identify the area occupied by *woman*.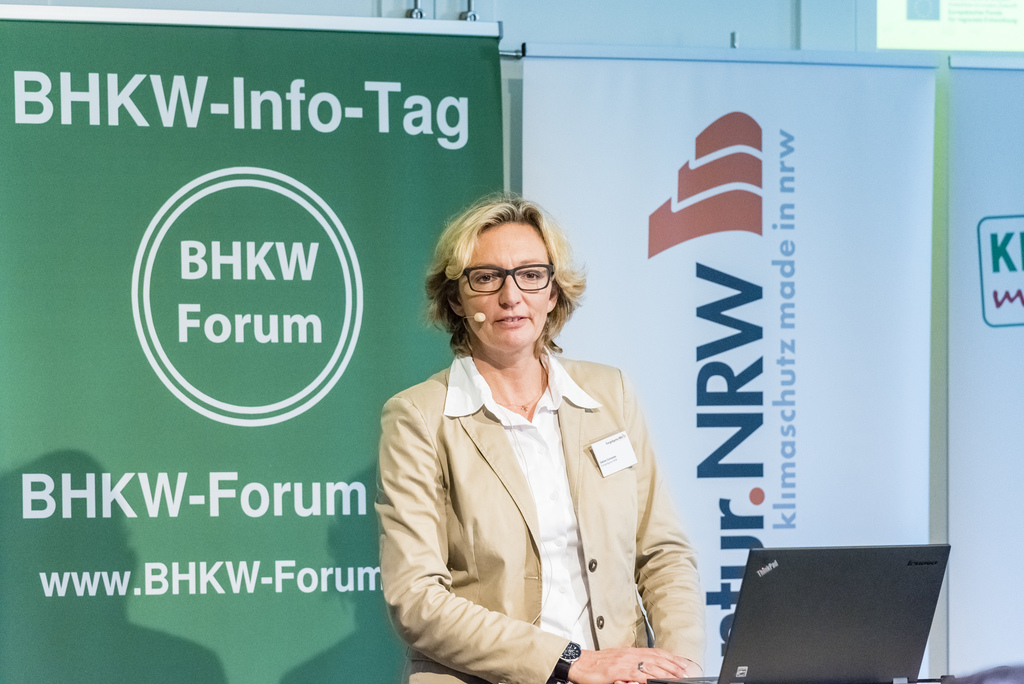
Area: Rect(368, 200, 710, 683).
